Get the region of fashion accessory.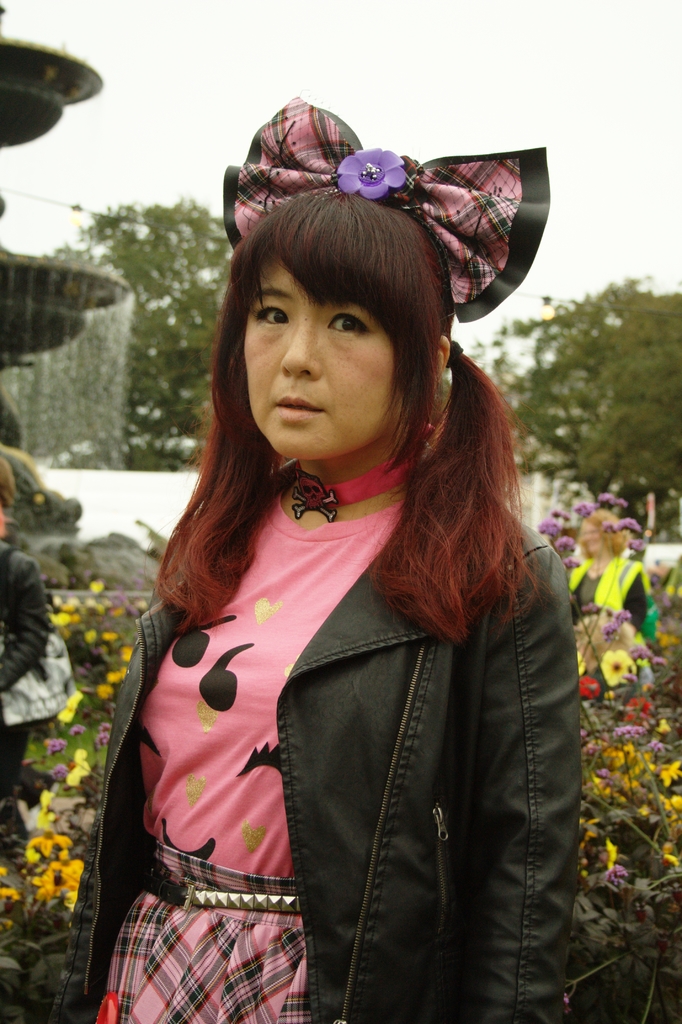
locate(150, 871, 301, 911).
